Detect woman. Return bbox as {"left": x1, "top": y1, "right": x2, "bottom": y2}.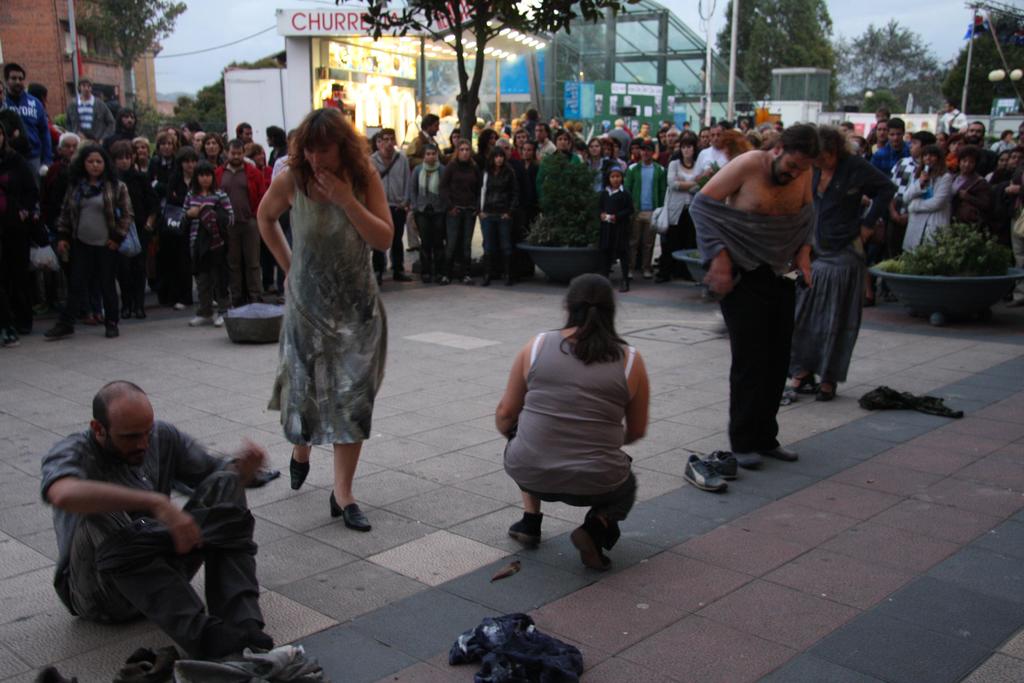
{"left": 792, "top": 124, "right": 893, "bottom": 407}.
